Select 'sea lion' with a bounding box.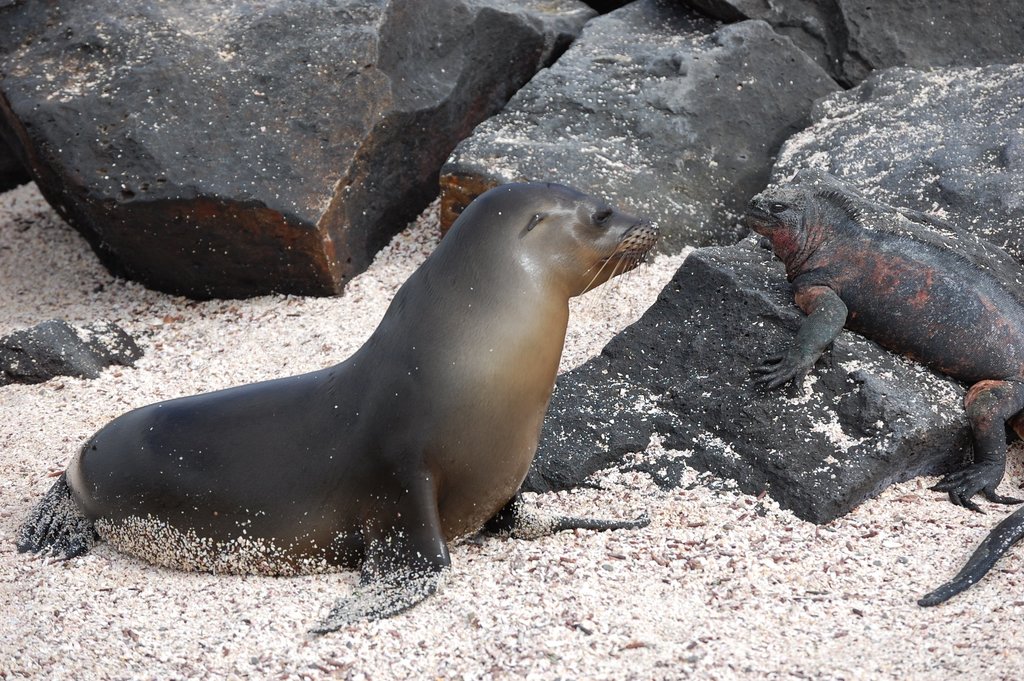
bbox=[17, 181, 658, 632].
